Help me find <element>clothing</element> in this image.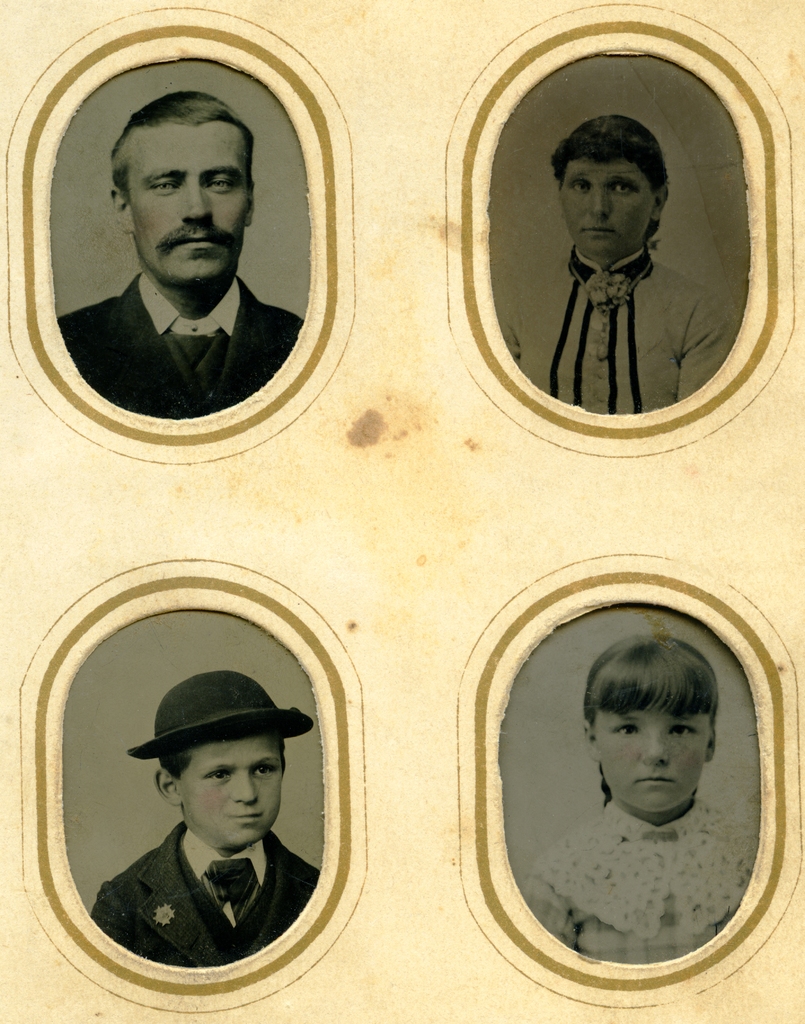
Found it: 86/816/319/973.
